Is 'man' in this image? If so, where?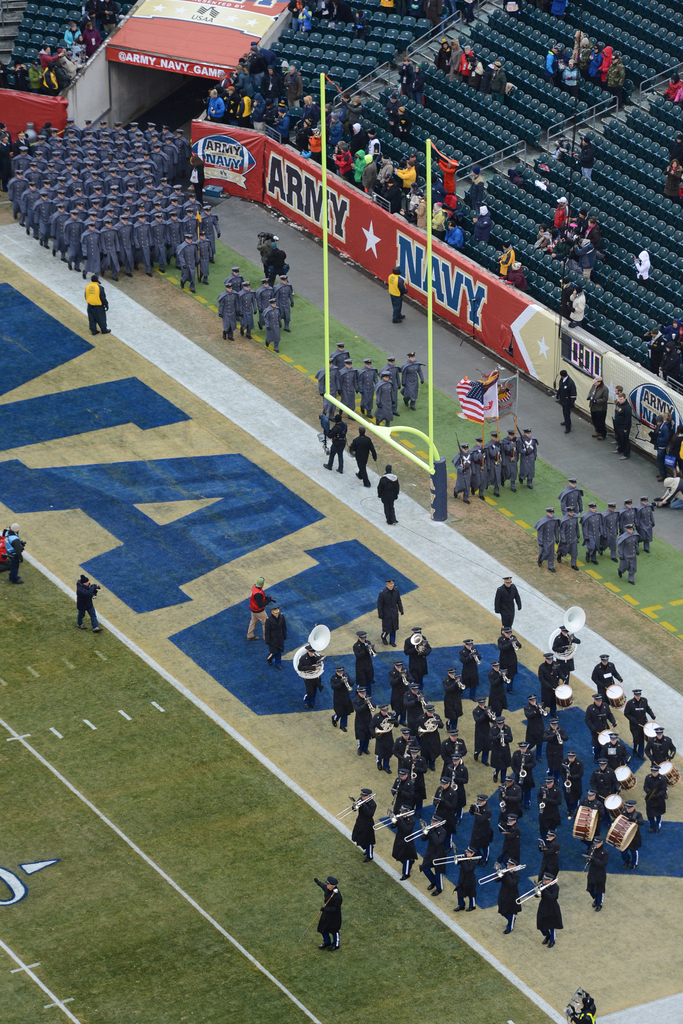
Yes, at (402, 627, 432, 693).
